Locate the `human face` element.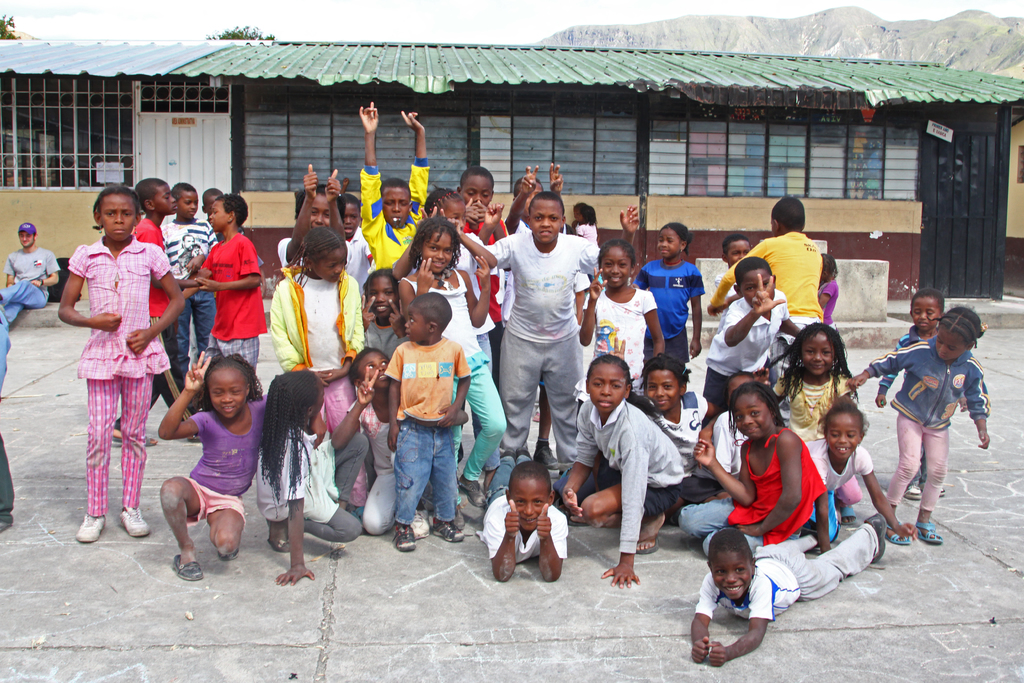
Element bbox: bbox=[443, 200, 467, 230].
